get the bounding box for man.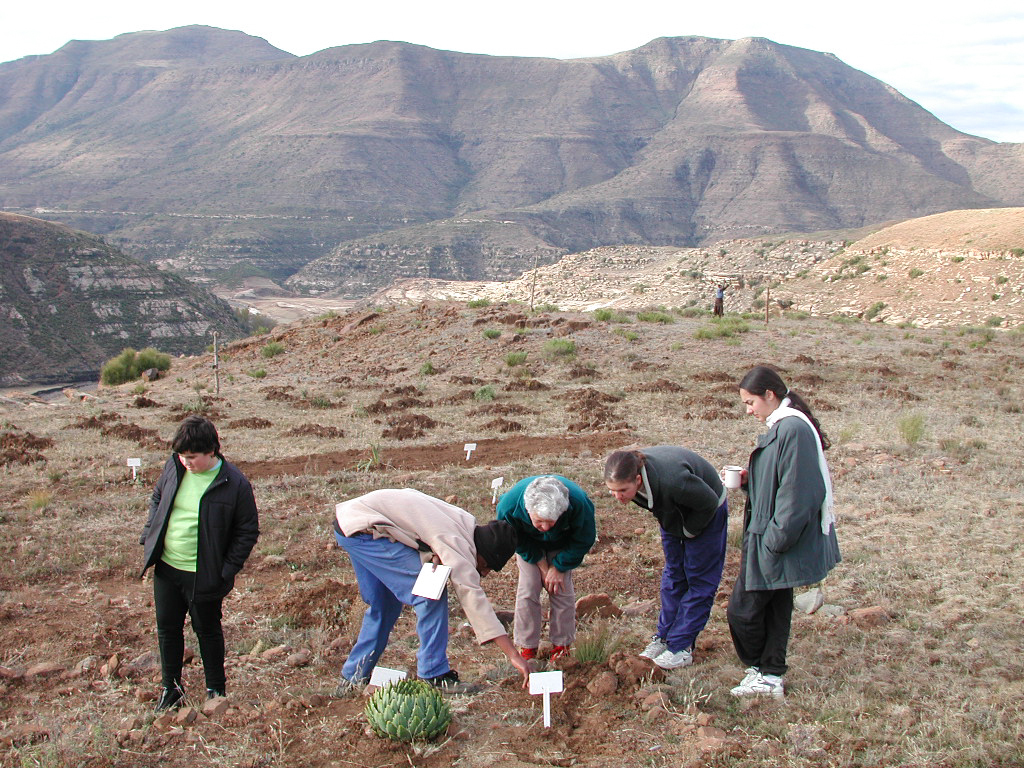
333 485 536 695.
